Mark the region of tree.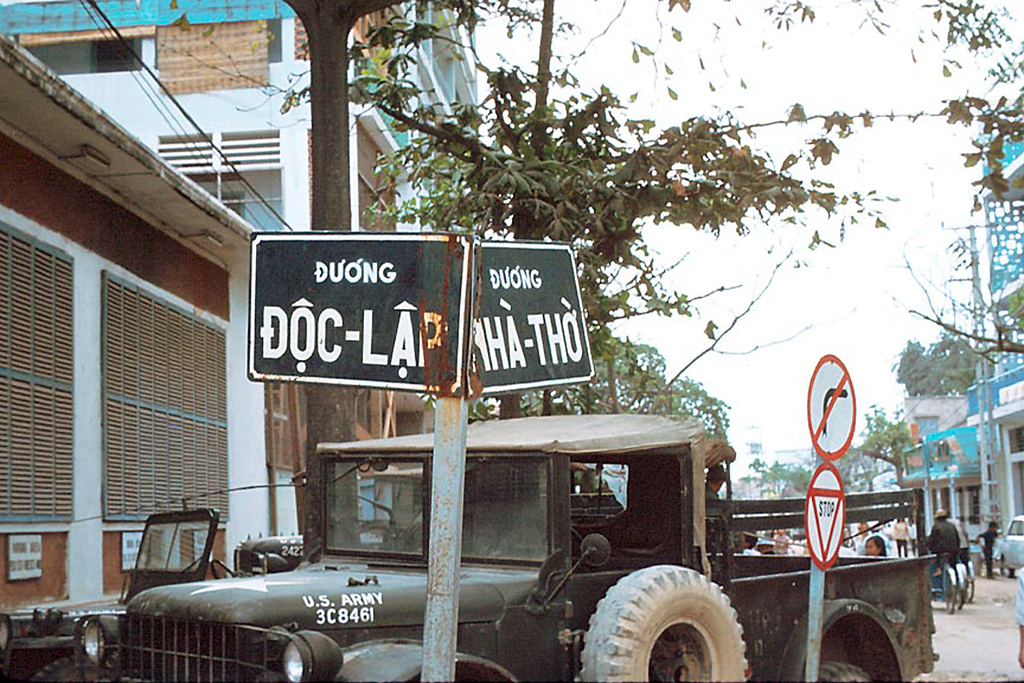
Region: crop(139, 0, 1023, 419).
